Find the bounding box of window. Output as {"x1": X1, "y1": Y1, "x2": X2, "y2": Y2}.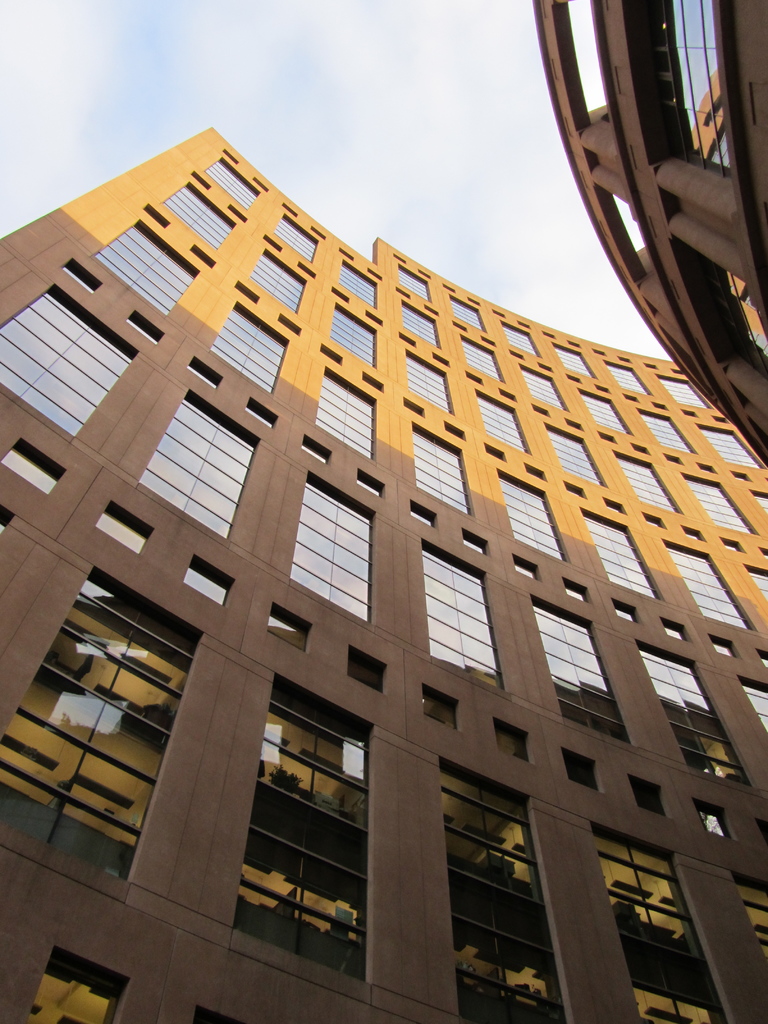
{"x1": 552, "y1": 339, "x2": 593, "y2": 376}.
